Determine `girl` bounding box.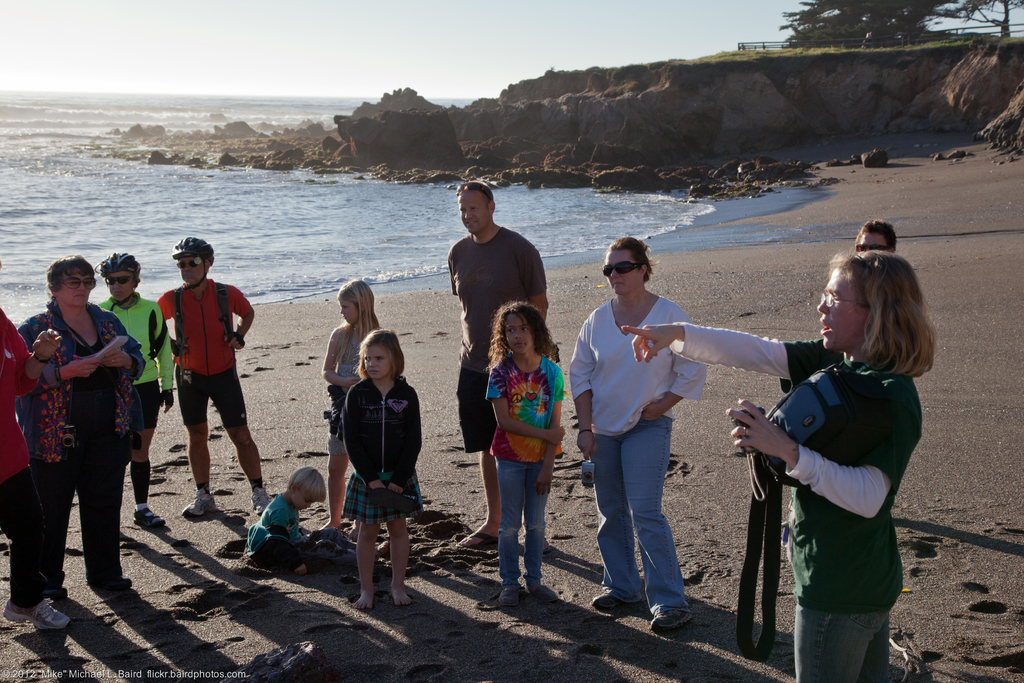
Determined: bbox(340, 328, 421, 607).
